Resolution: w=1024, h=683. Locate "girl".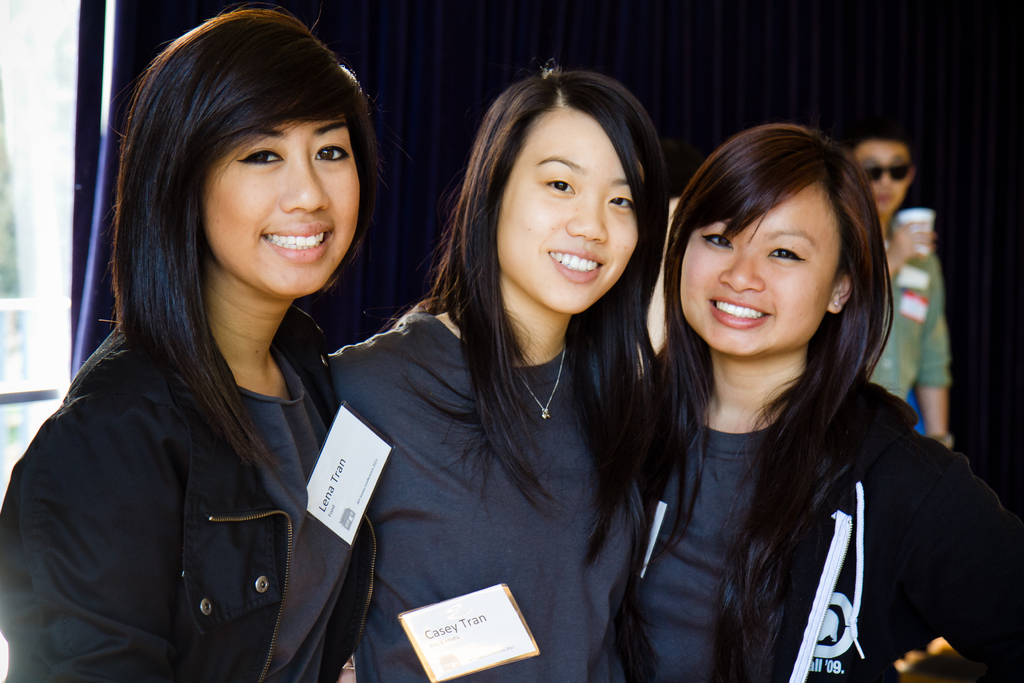
x1=325 y1=62 x2=671 y2=682.
